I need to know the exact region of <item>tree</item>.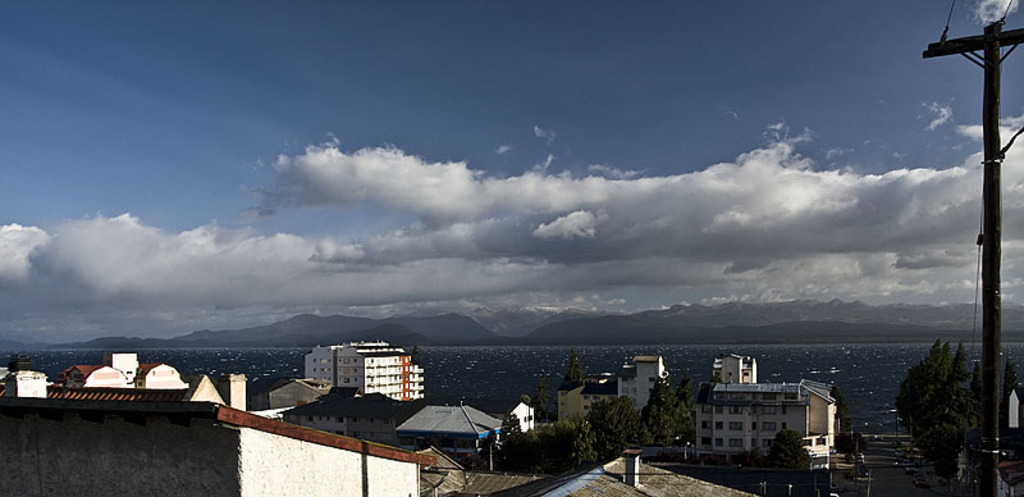
Region: {"left": 548, "top": 407, "right": 609, "bottom": 473}.
